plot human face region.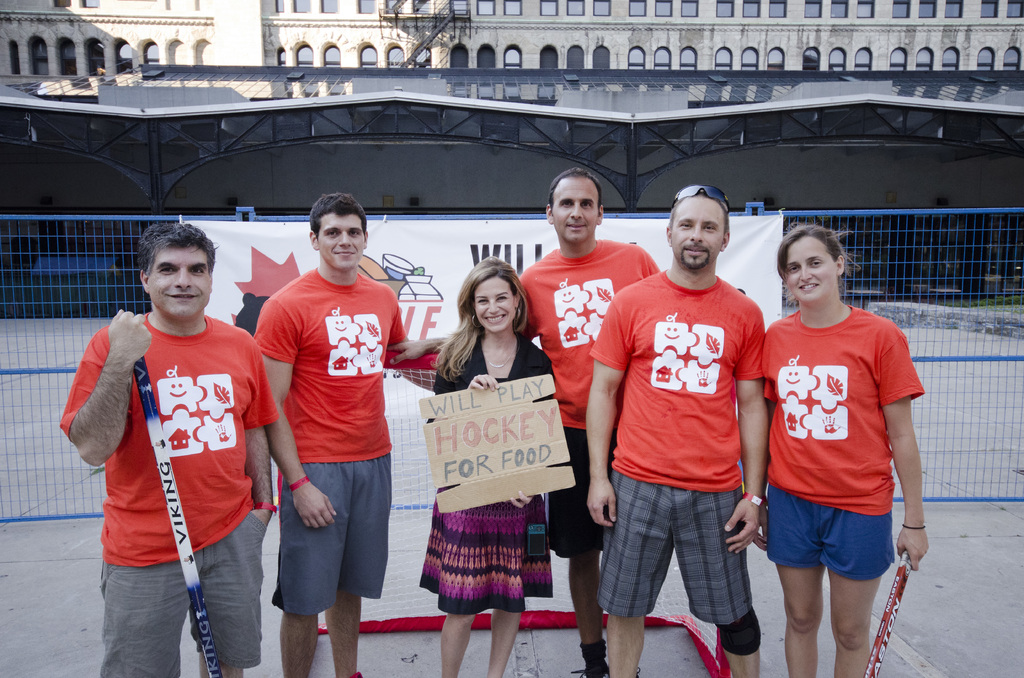
Plotted at [left=142, top=245, right=207, bottom=320].
